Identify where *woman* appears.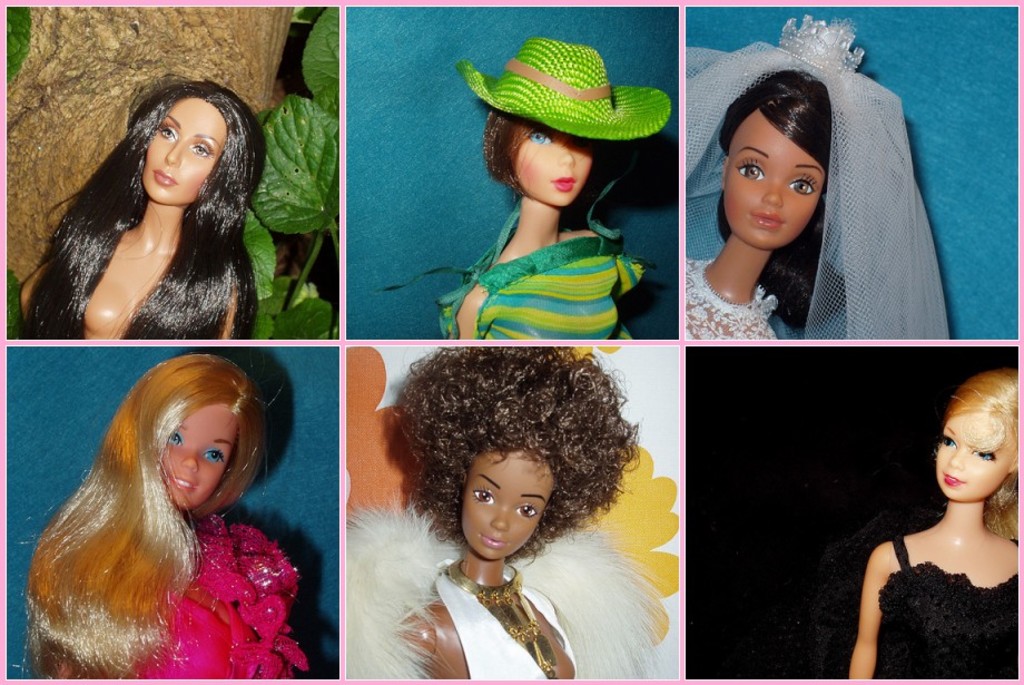
Appears at 343, 346, 666, 676.
